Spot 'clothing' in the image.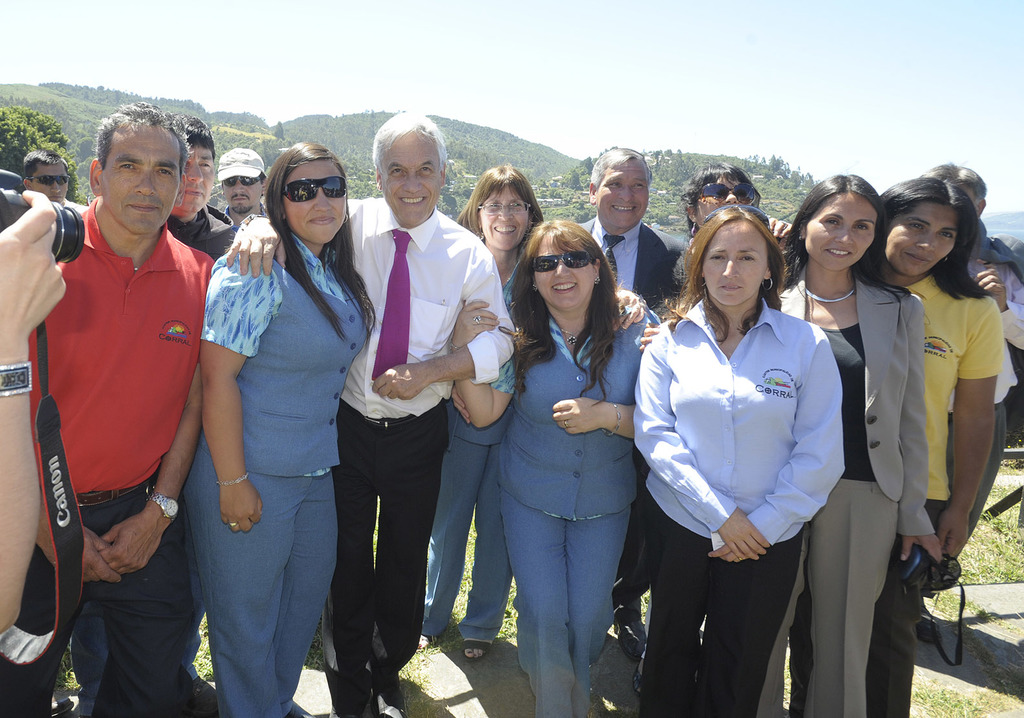
'clothing' found at [325,404,435,717].
